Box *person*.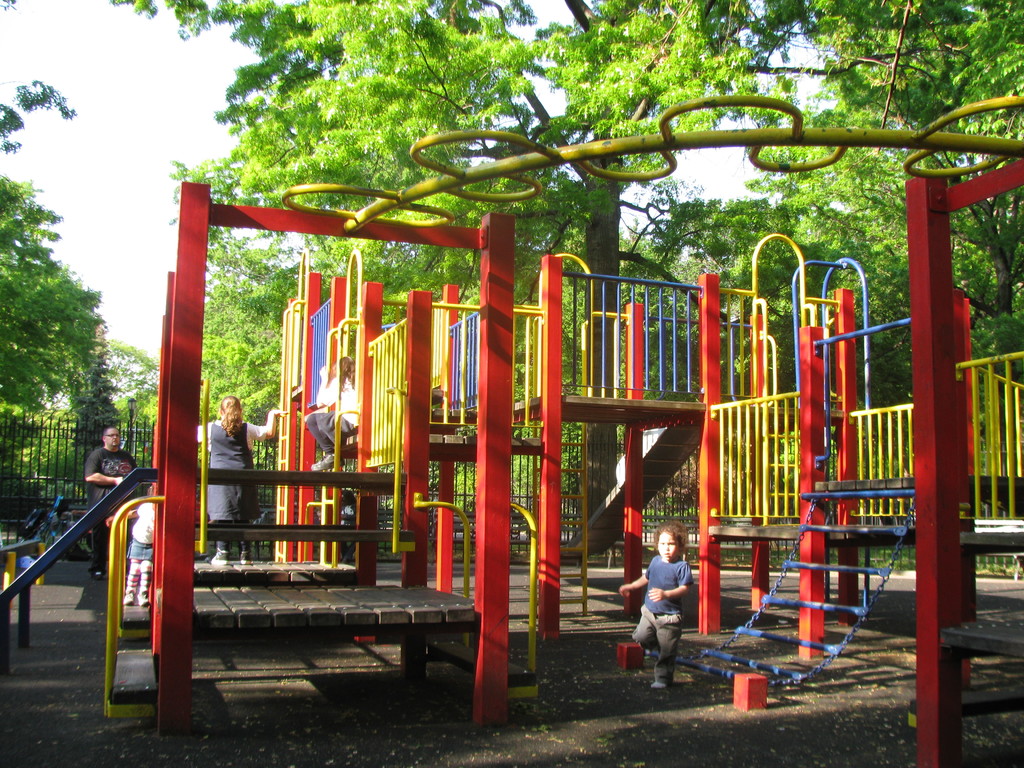
l=194, t=388, r=284, b=575.
